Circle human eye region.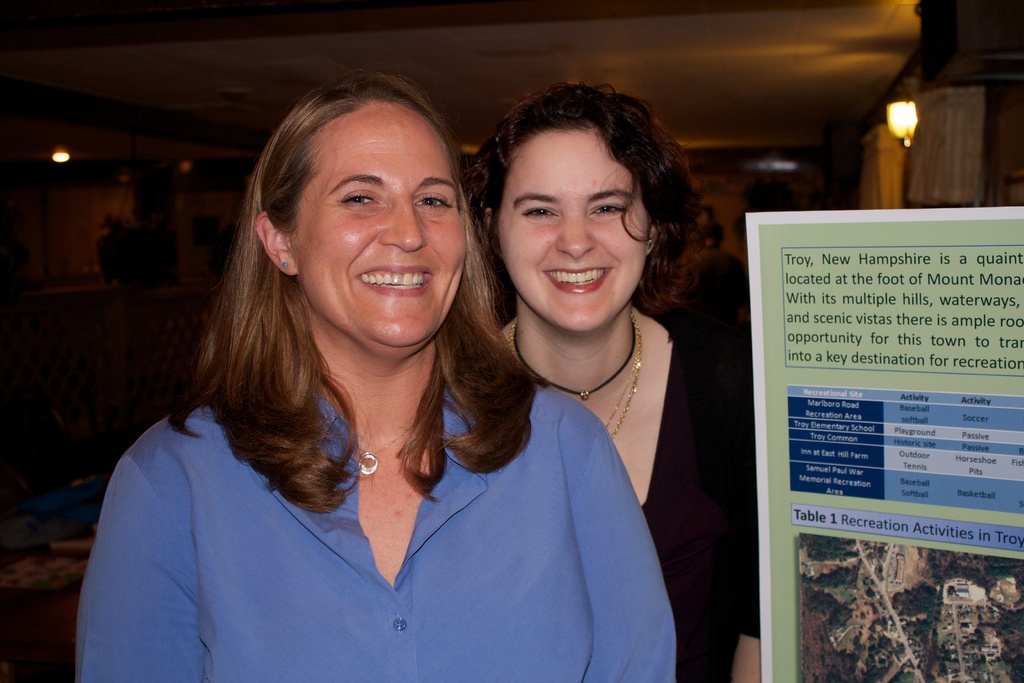
Region: BBox(520, 199, 564, 226).
